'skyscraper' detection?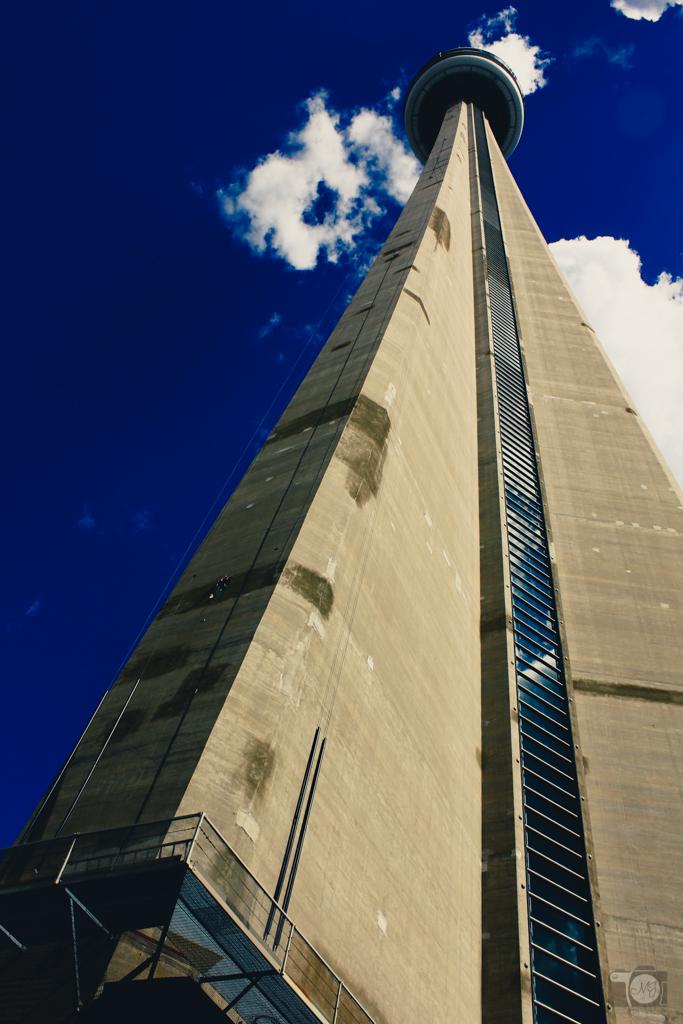
Rect(0, 47, 682, 1023)
